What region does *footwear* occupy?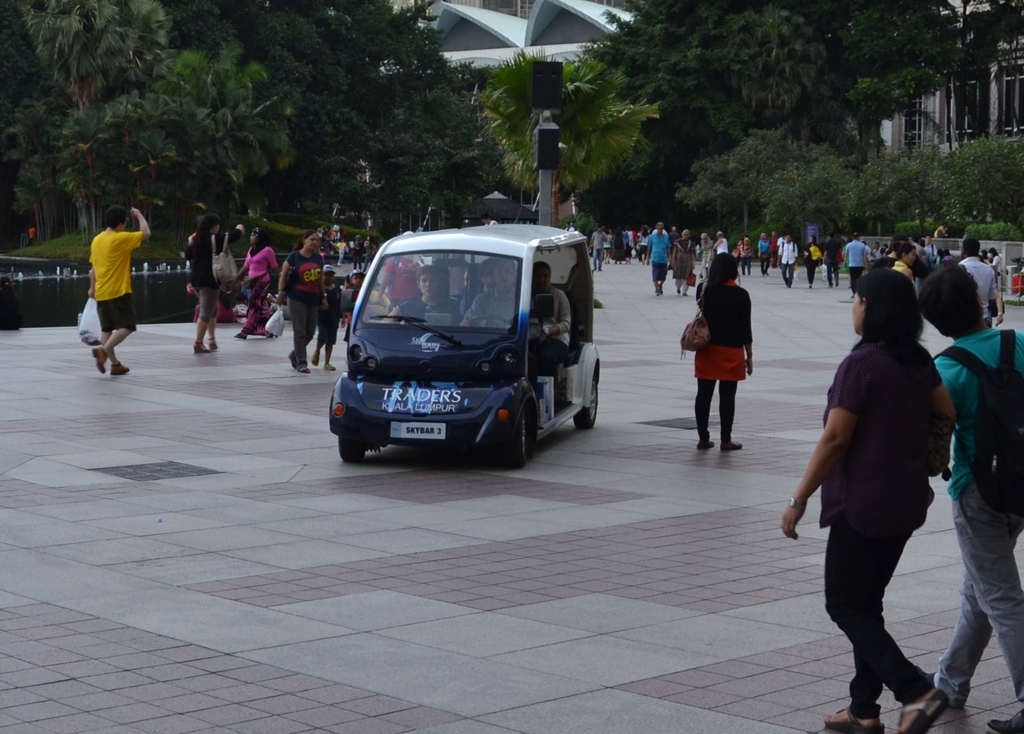
rect(825, 705, 888, 733).
